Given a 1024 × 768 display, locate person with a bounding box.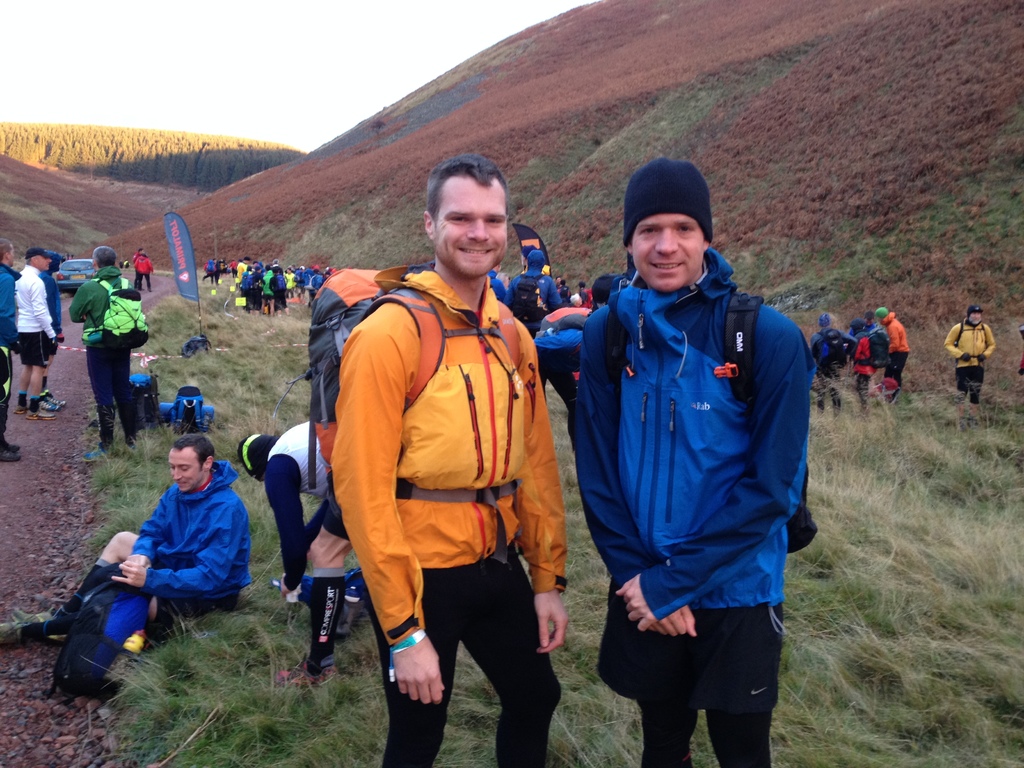
Located: {"left": 12, "top": 246, "right": 51, "bottom": 420}.
